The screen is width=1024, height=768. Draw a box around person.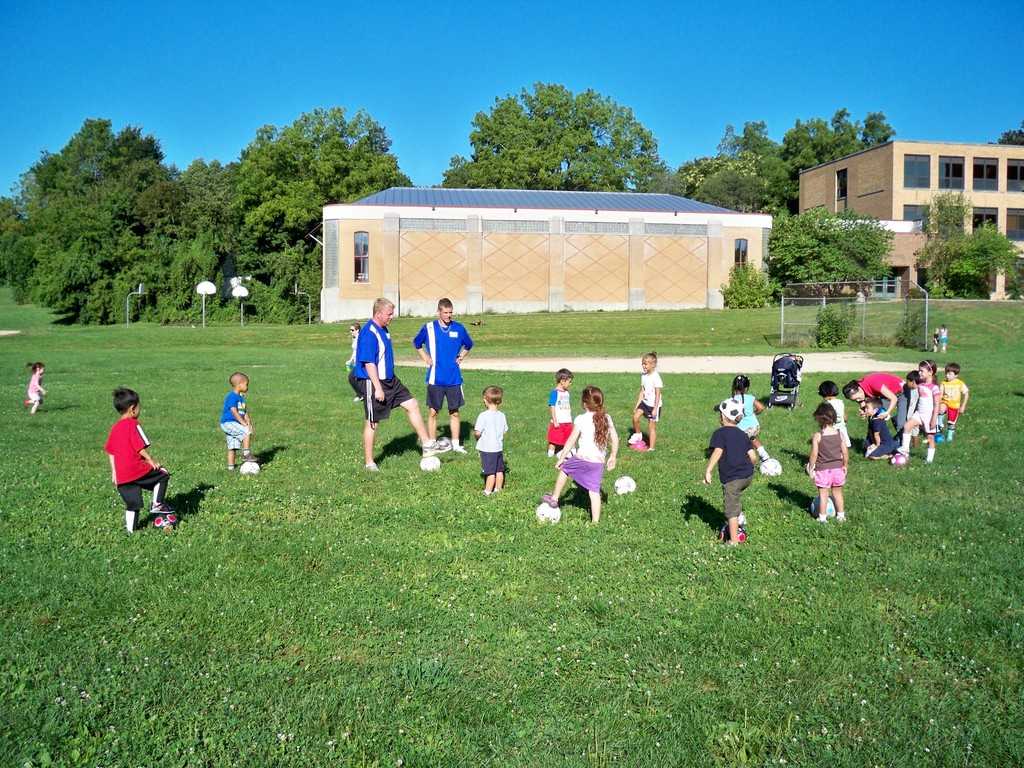
bbox=(627, 352, 668, 454).
